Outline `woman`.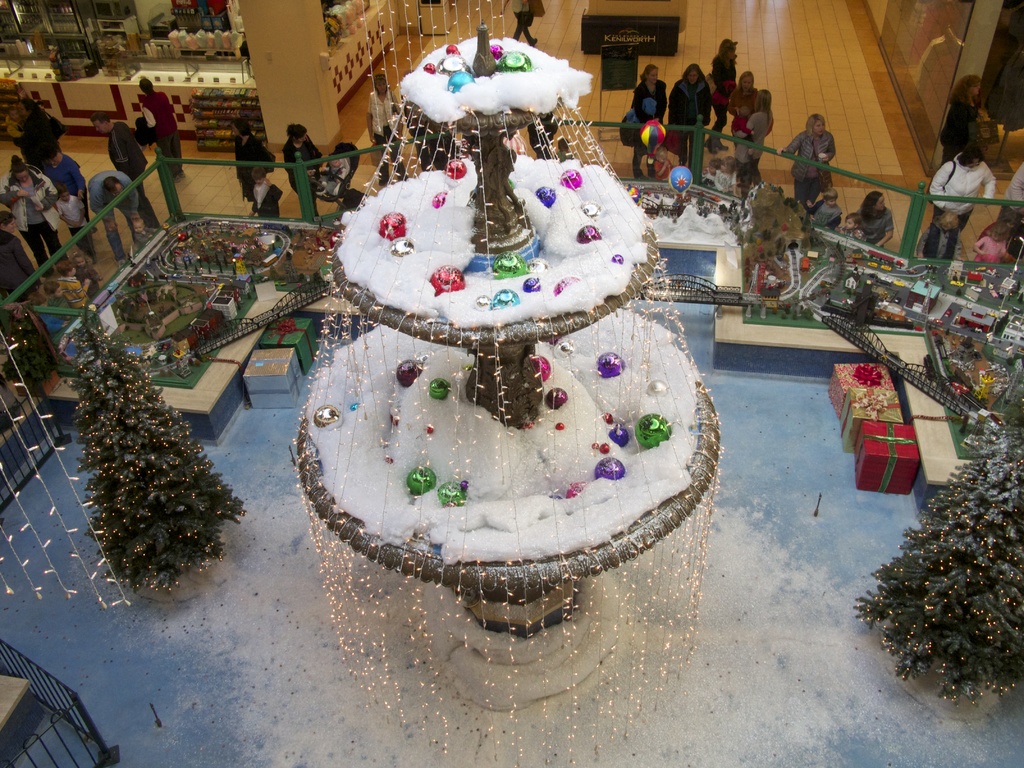
Outline: bbox=[712, 33, 742, 152].
